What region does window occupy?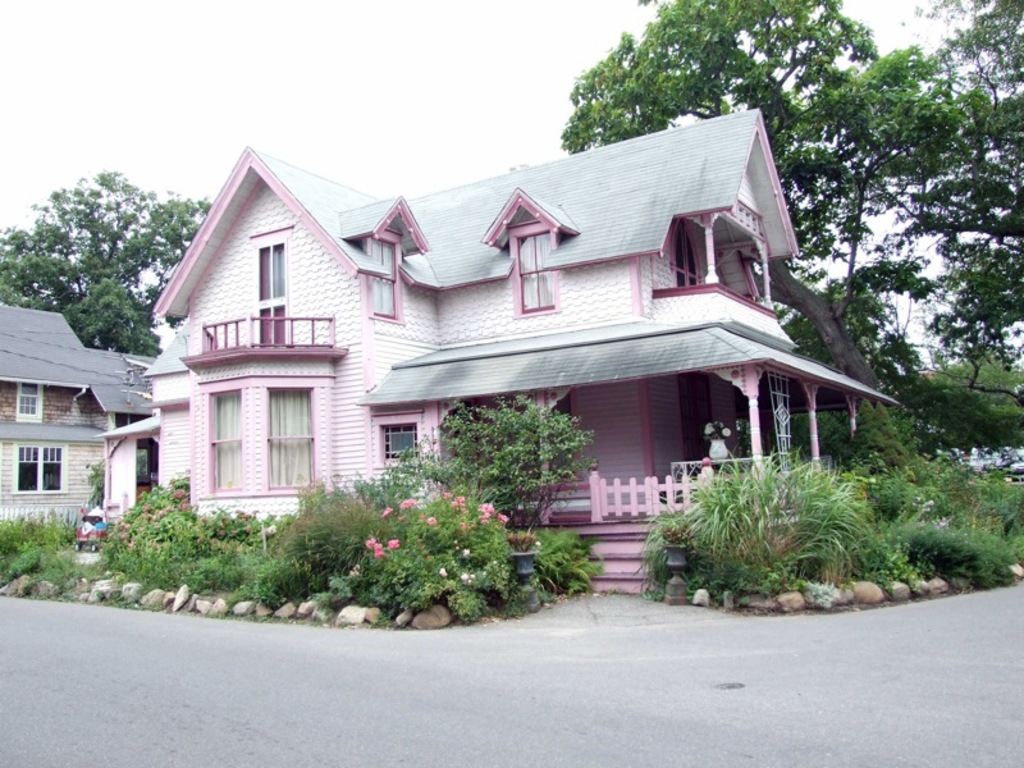
x1=209 y1=390 x2=244 y2=493.
